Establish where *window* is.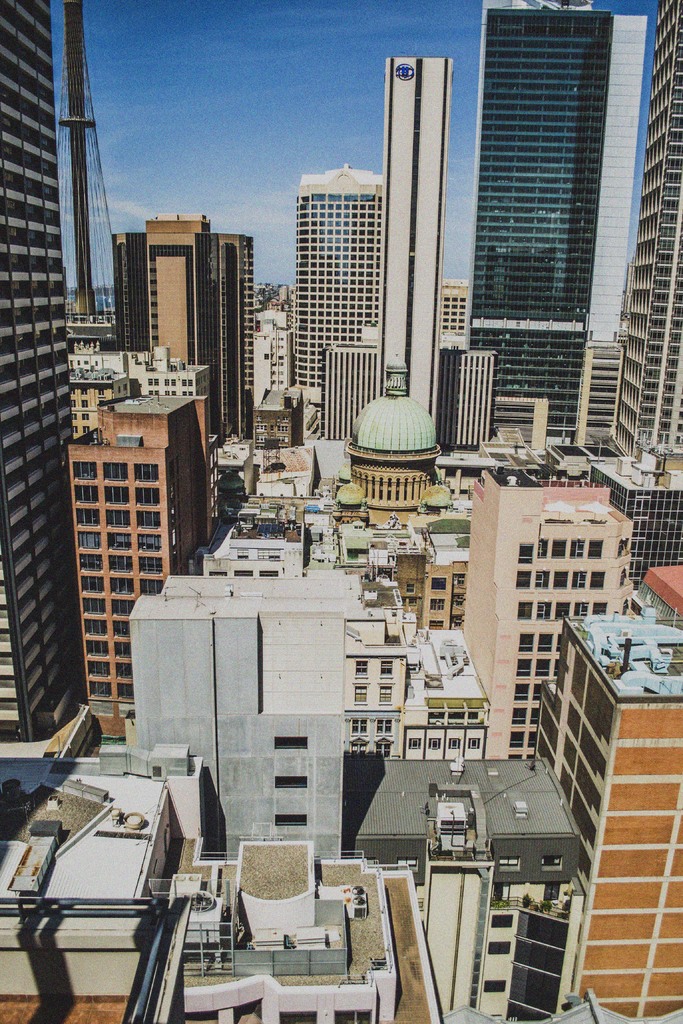
Established at bbox=(486, 977, 504, 991).
